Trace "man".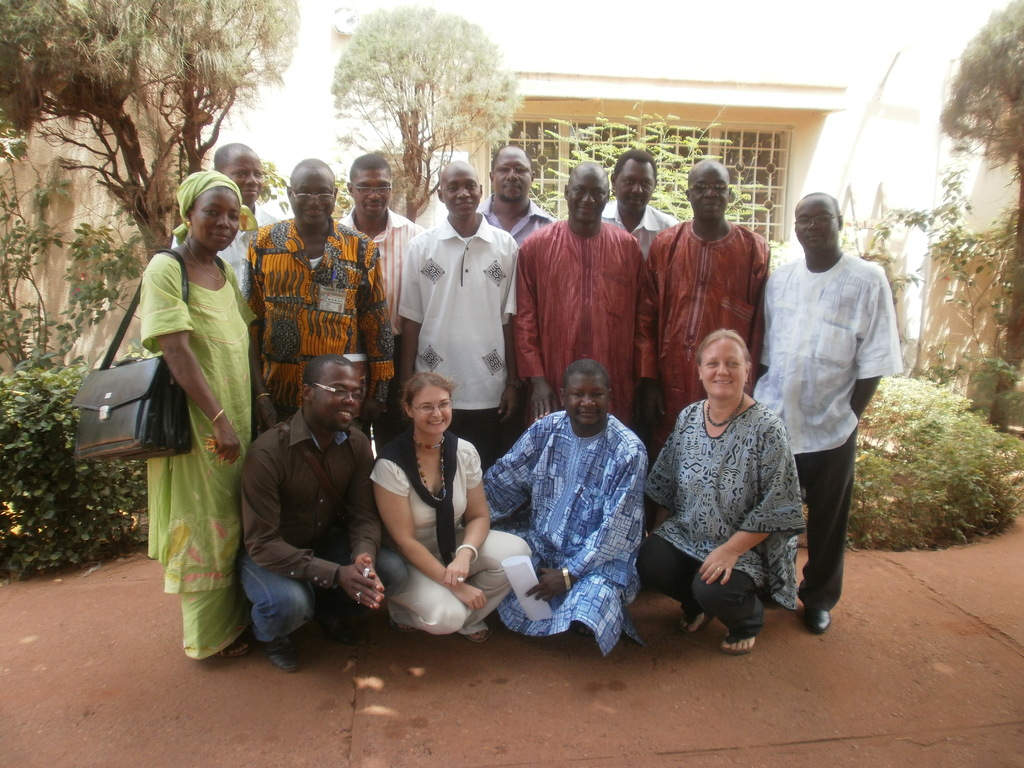
Traced to (170, 143, 290, 287).
